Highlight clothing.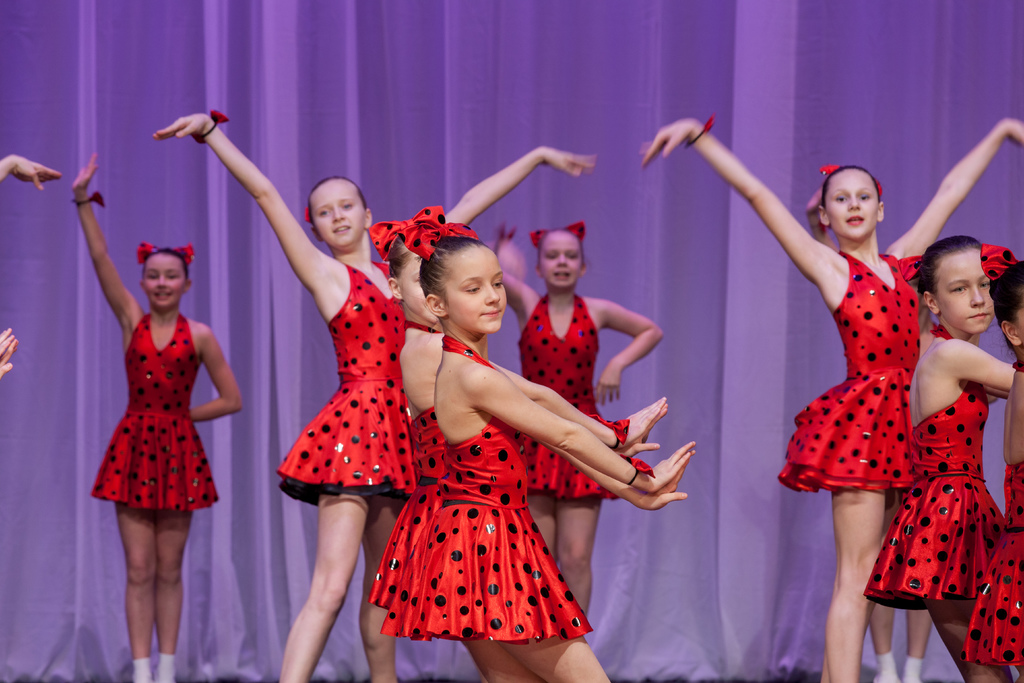
Highlighted region: (x1=515, y1=292, x2=625, y2=500).
